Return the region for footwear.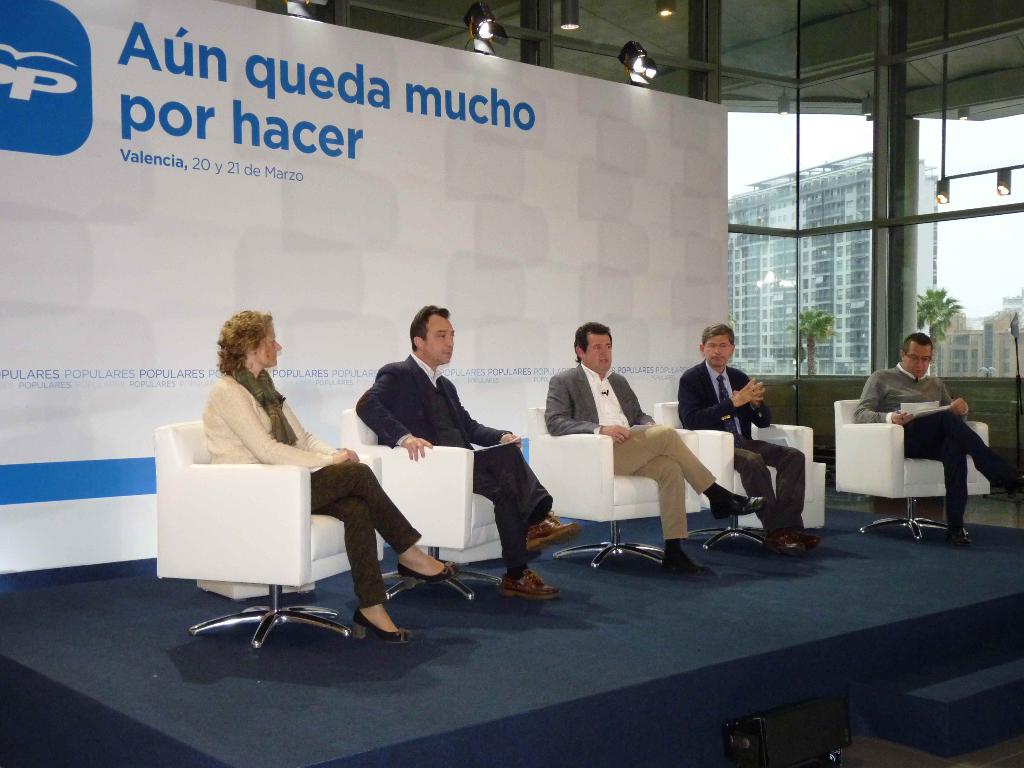
bbox=(712, 492, 768, 517).
